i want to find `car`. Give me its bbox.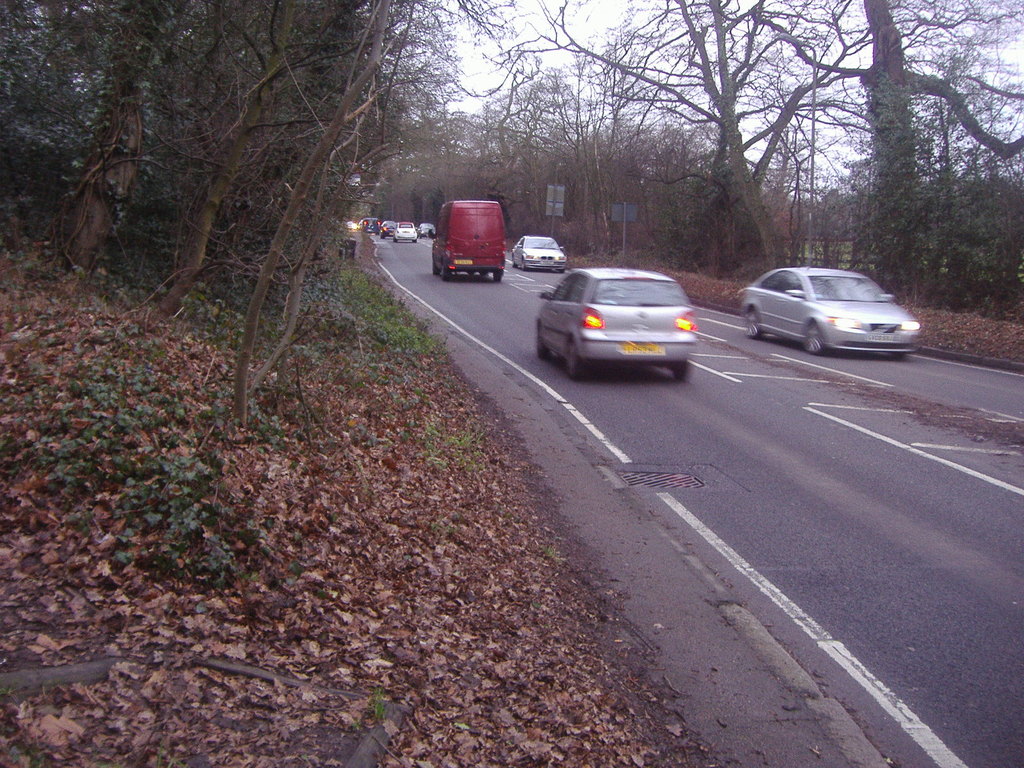
region(362, 216, 378, 232).
